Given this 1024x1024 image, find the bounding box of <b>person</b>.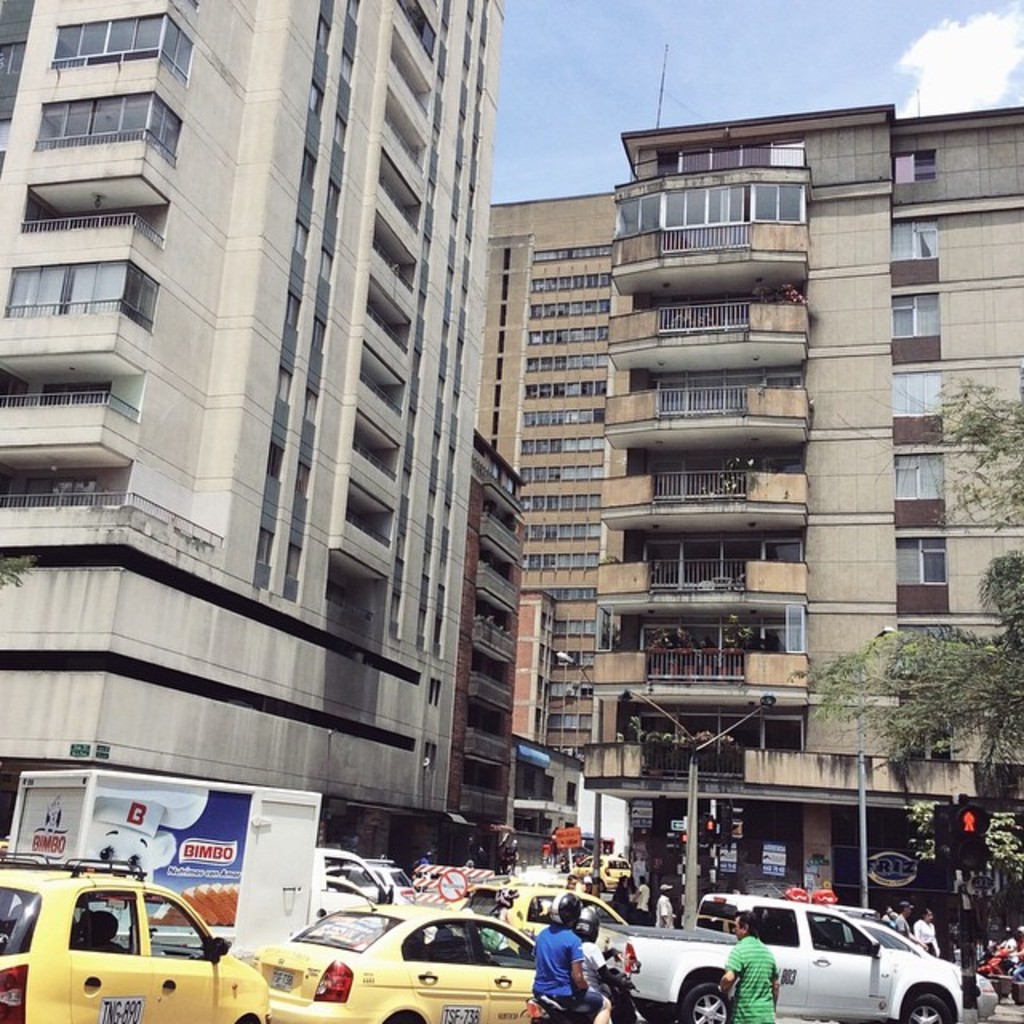
bbox=[498, 830, 510, 875].
